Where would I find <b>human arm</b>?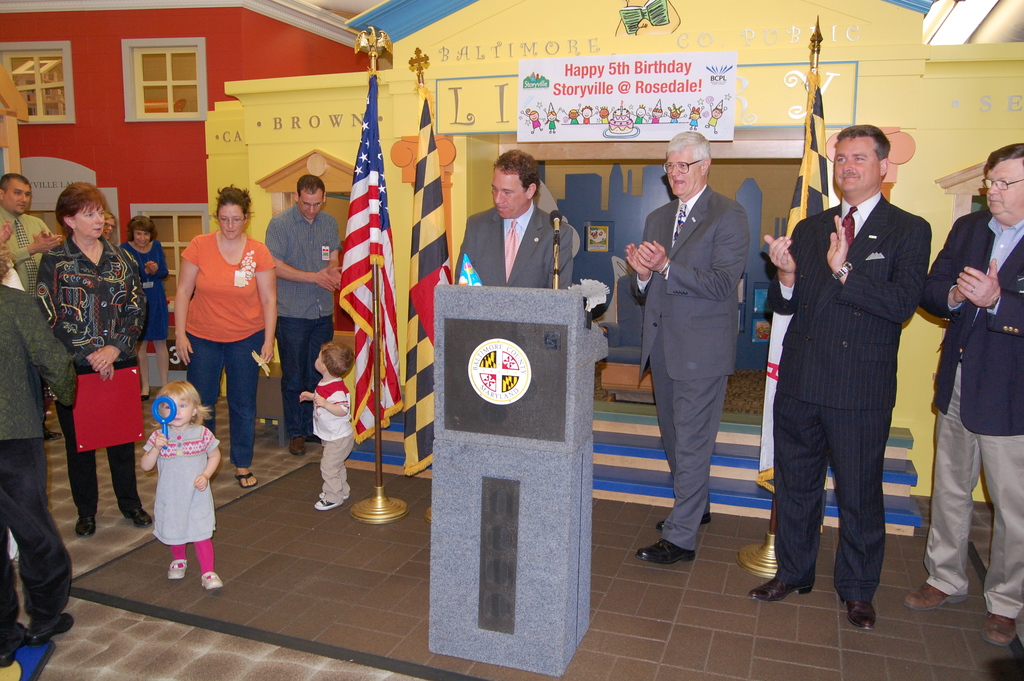
At Rect(312, 393, 346, 413).
